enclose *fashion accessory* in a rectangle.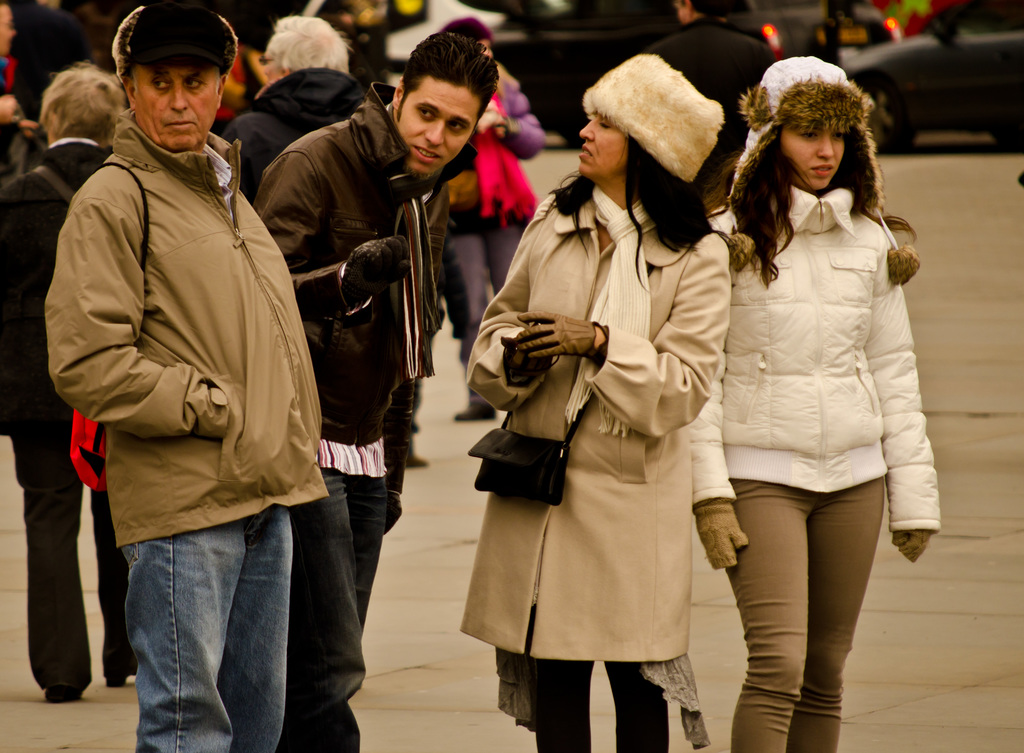
[894,528,938,565].
